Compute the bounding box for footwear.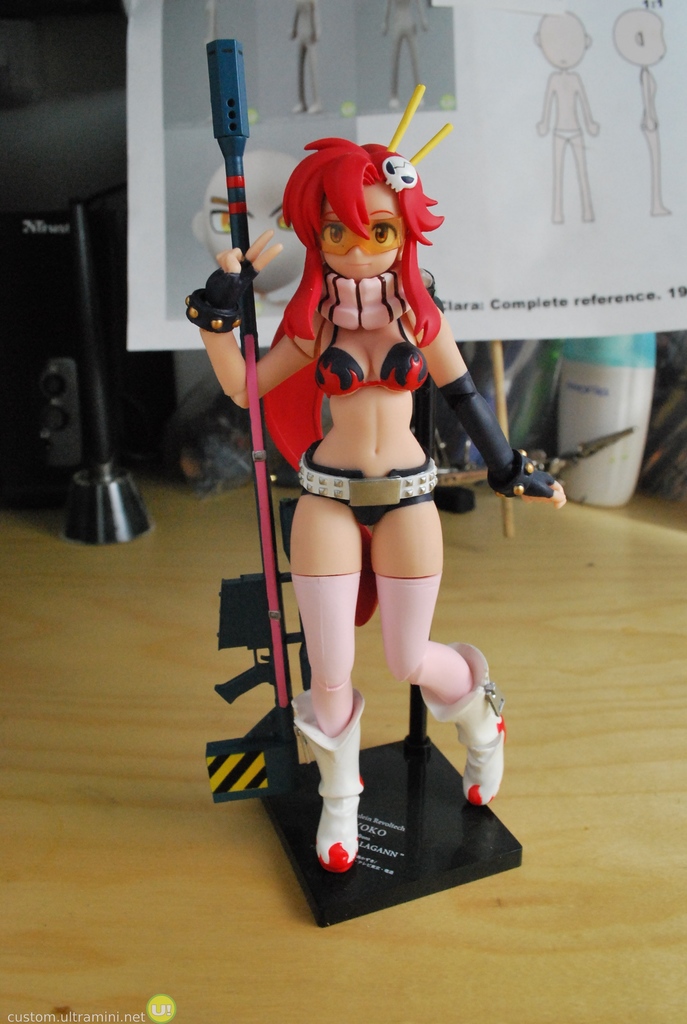
<bbox>438, 646, 519, 842</bbox>.
